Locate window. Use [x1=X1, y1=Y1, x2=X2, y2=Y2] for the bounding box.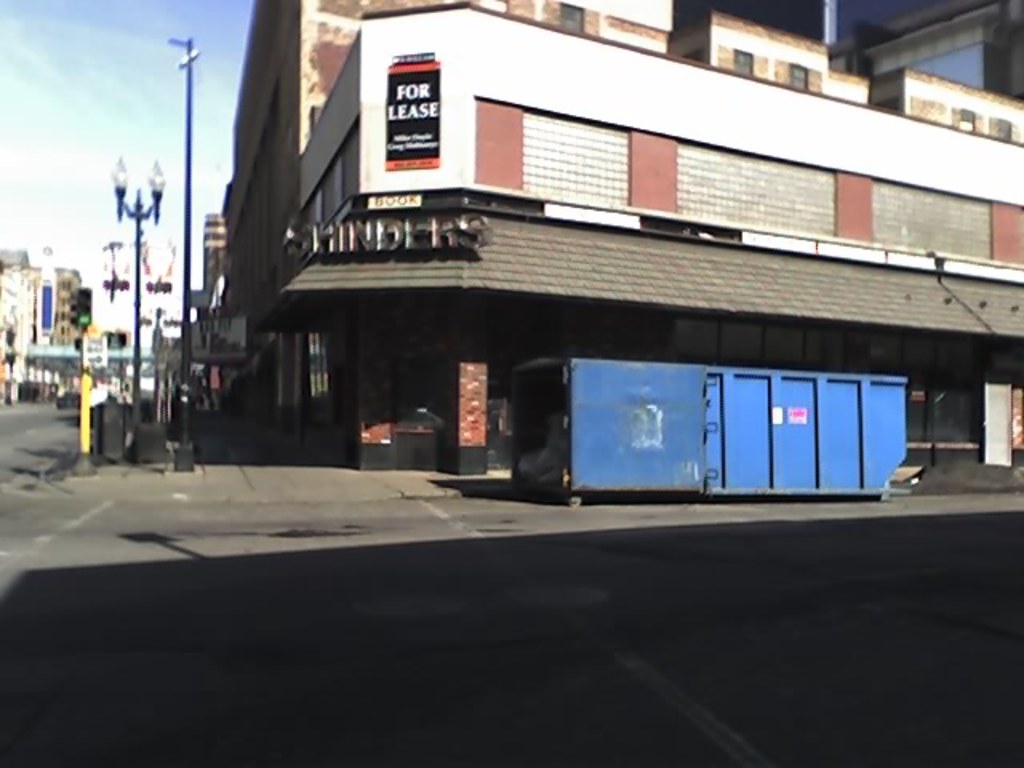
[x1=989, y1=118, x2=1010, y2=144].
